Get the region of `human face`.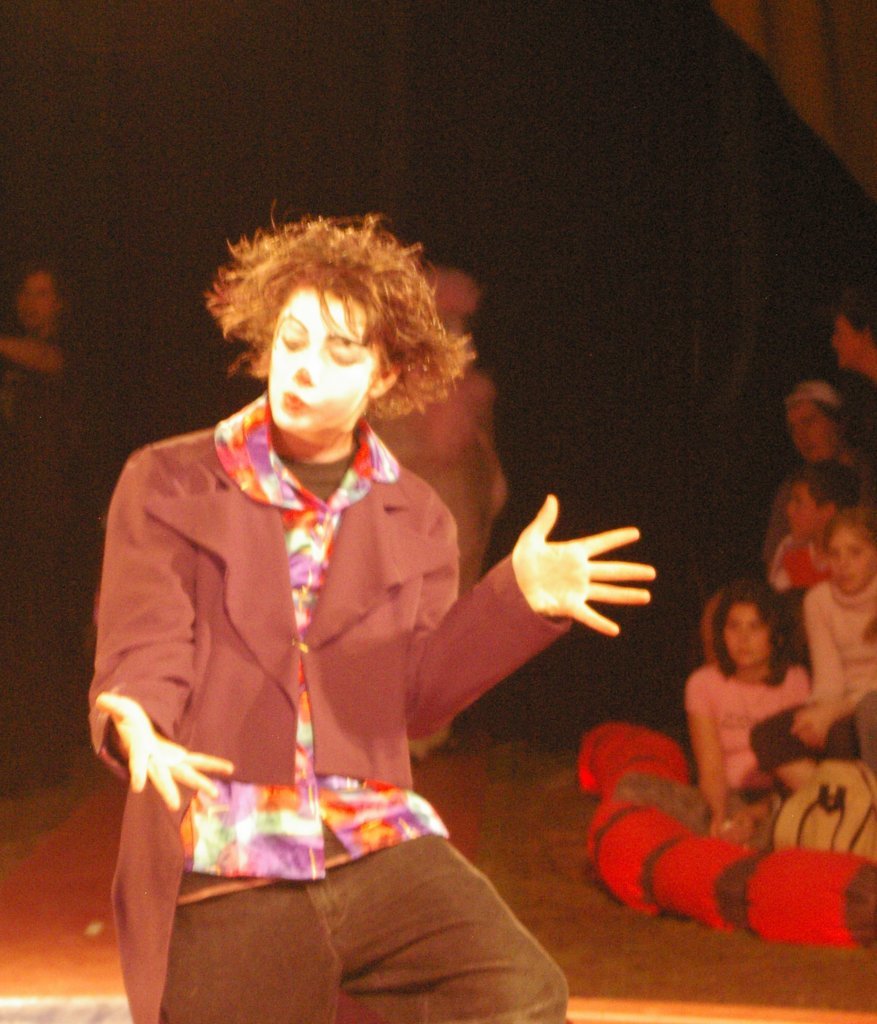
l=726, t=608, r=772, b=659.
